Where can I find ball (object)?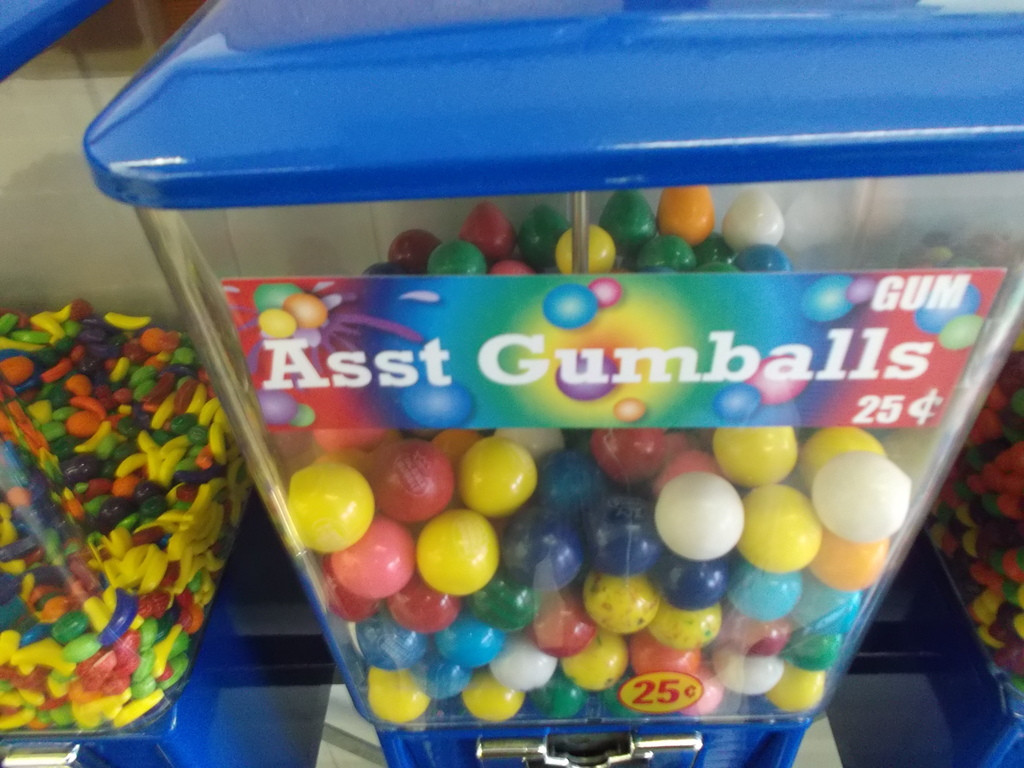
You can find it at crop(286, 292, 327, 327).
